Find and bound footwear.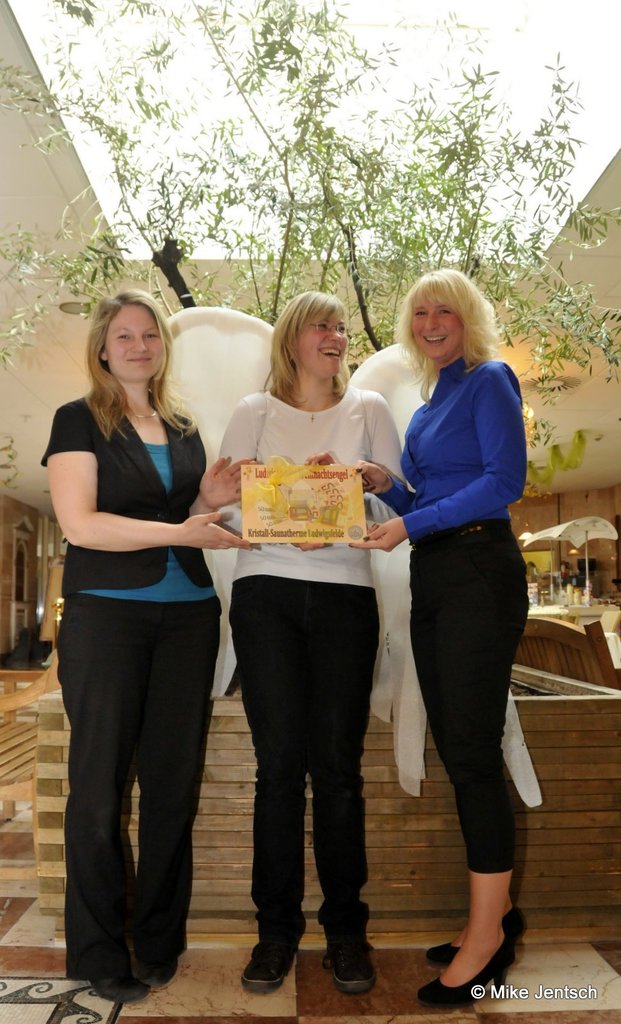
Bound: <region>239, 935, 306, 998</region>.
